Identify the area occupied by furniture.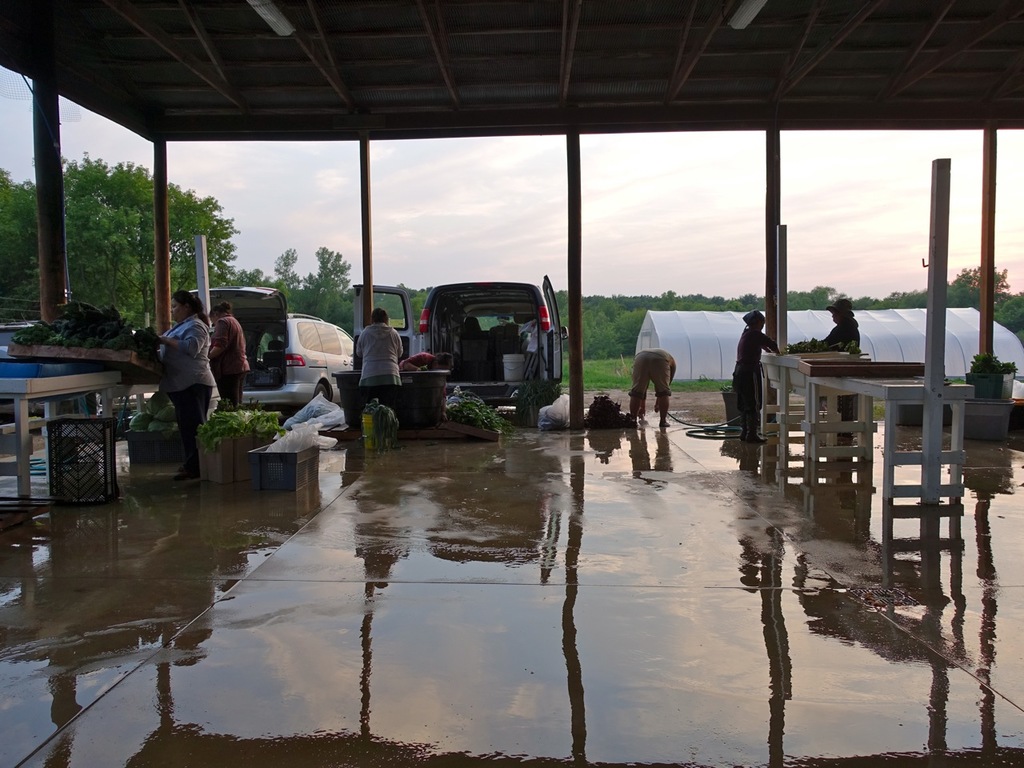
Area: region(0, 371, 123, 497).
